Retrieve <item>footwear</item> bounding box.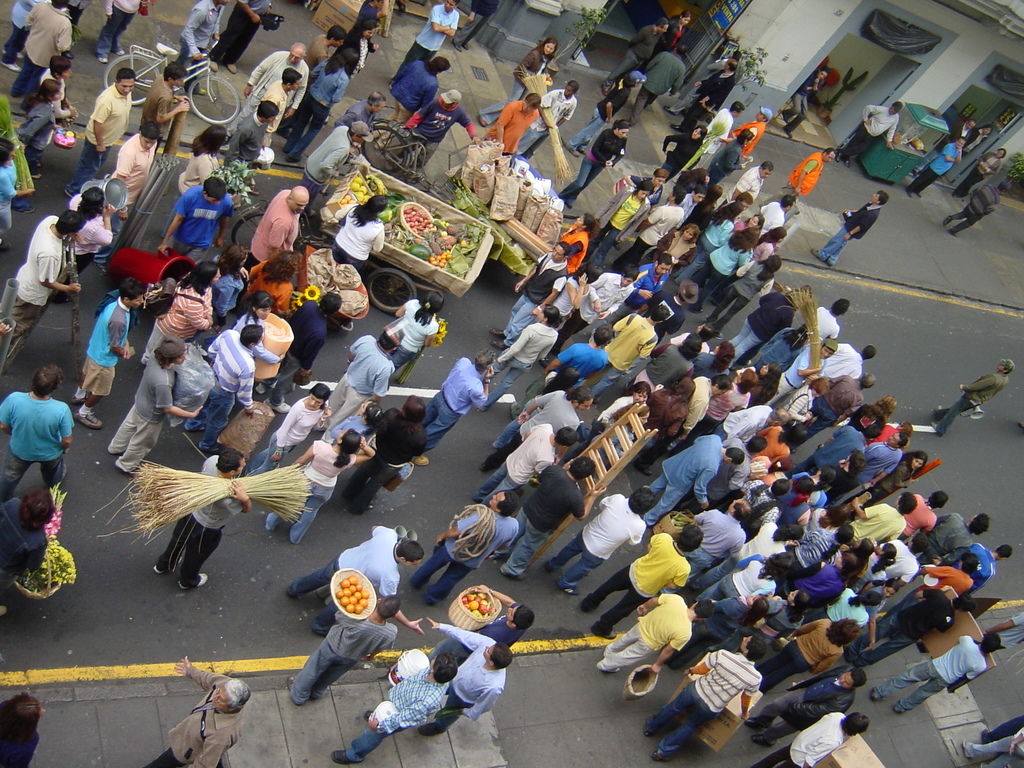
Bounding box: 76,410,104,430.
